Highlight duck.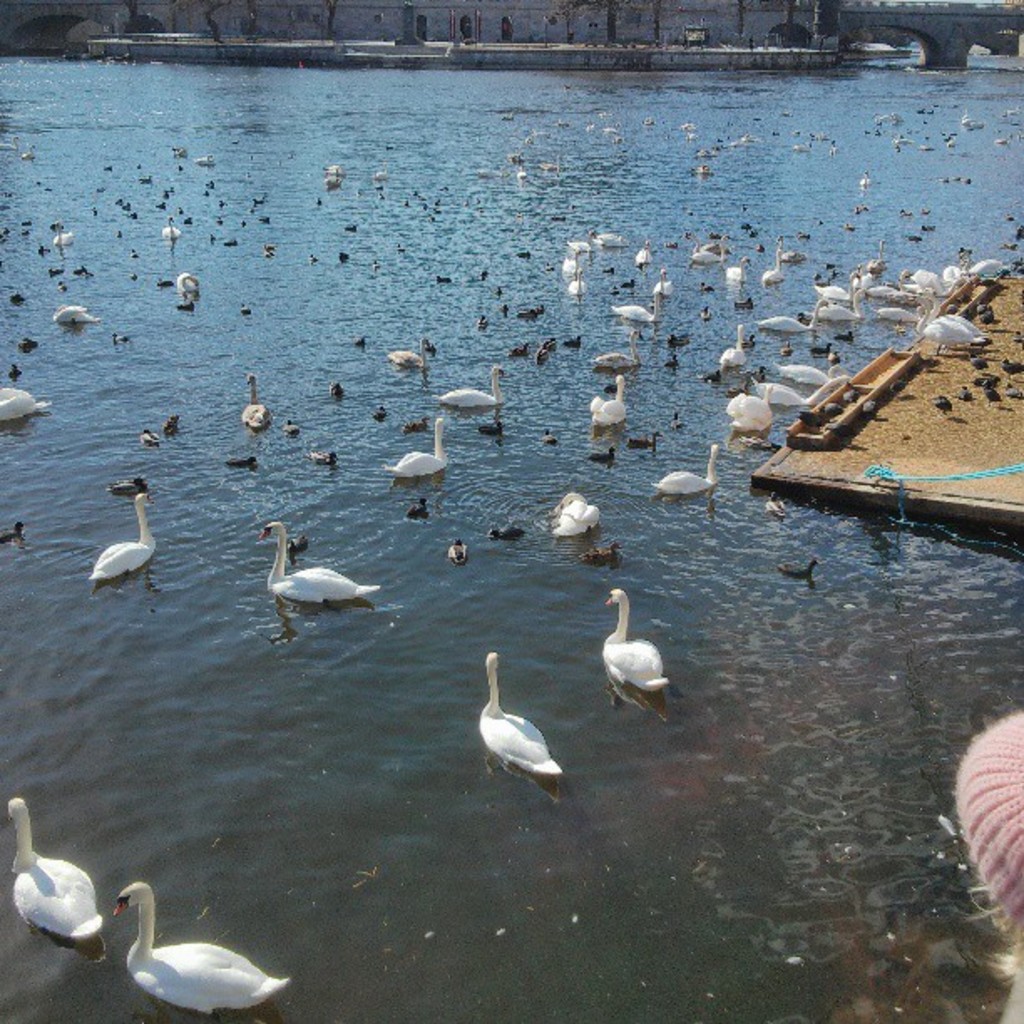
Highlighted region: 45, 301, 102, 335.
